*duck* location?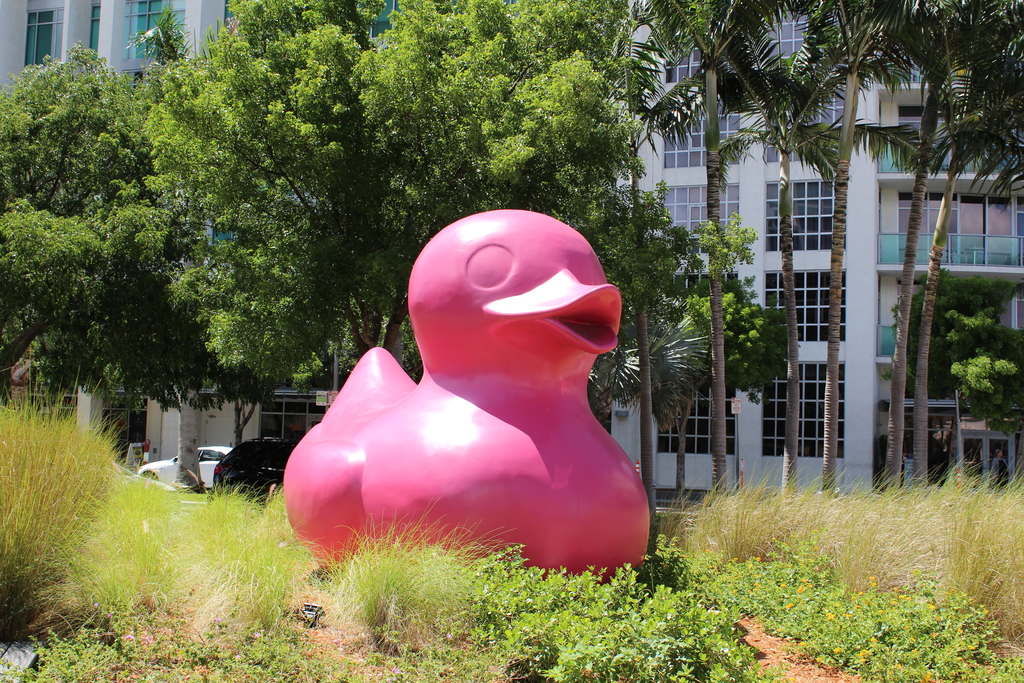
l=269, t=217, r=692, b=563
